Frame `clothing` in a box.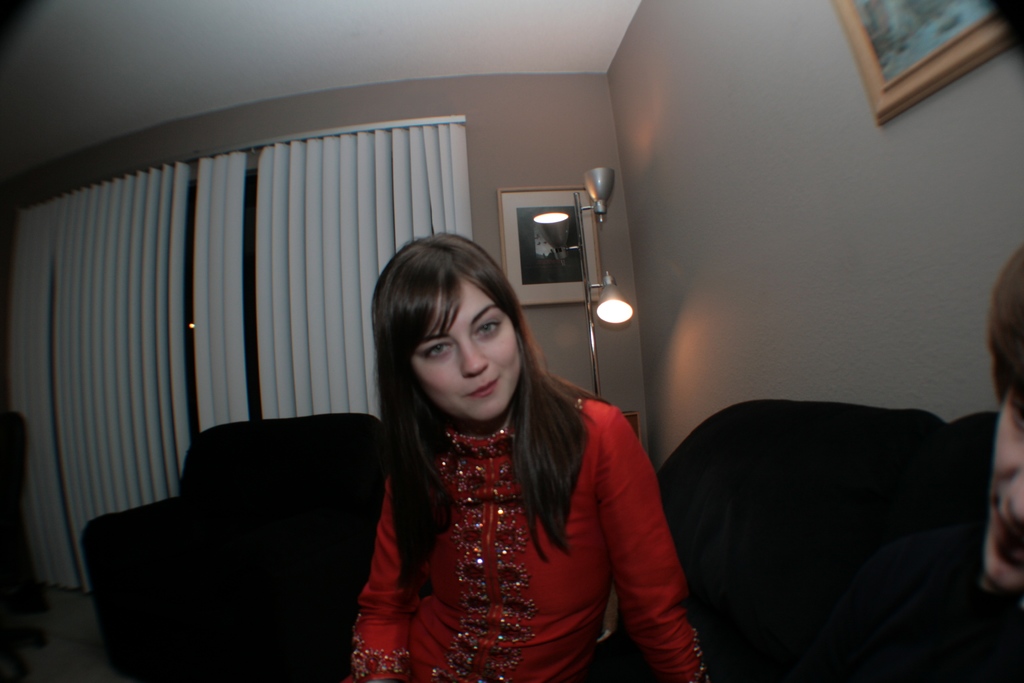
326, 347, 687, 666.
